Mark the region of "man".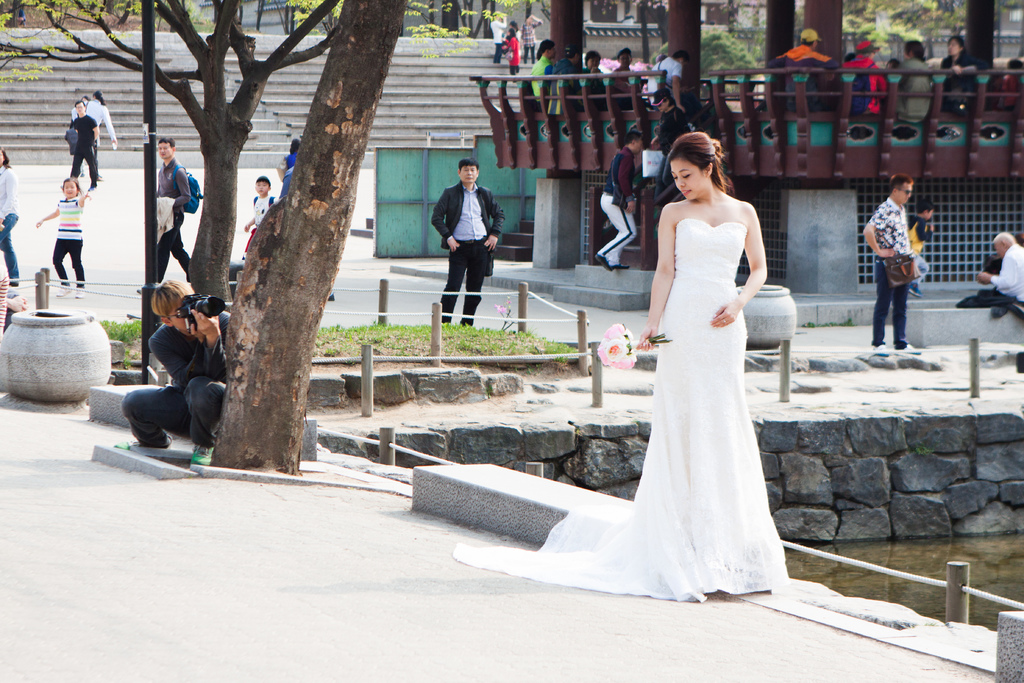
Region: 859/171/924/363.
